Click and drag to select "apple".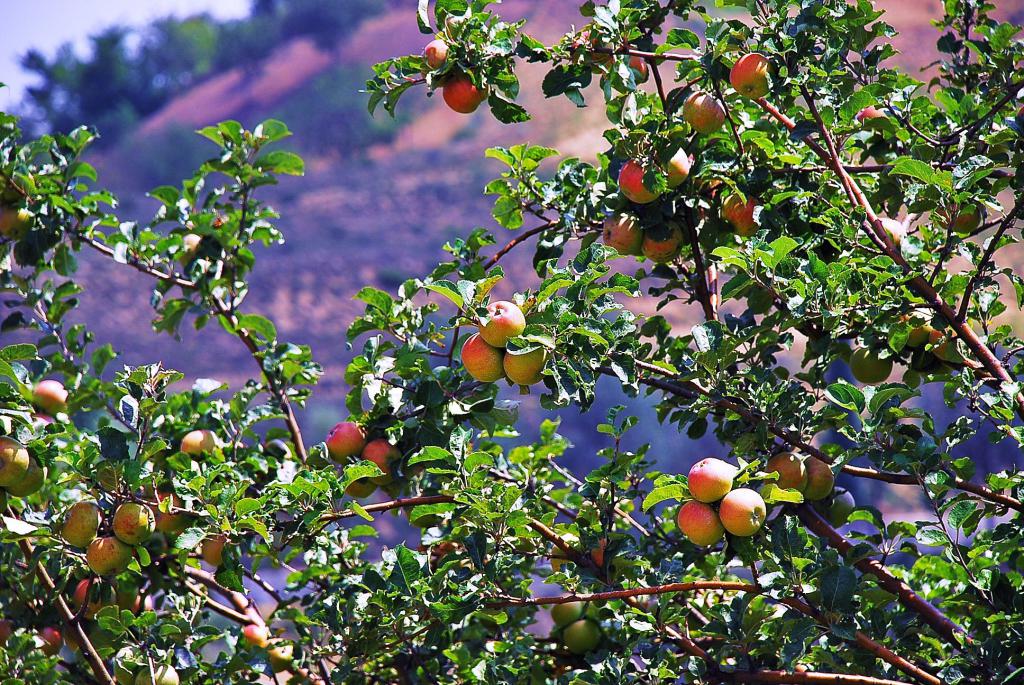
Selection: detection(696, 178, 732, 221).
